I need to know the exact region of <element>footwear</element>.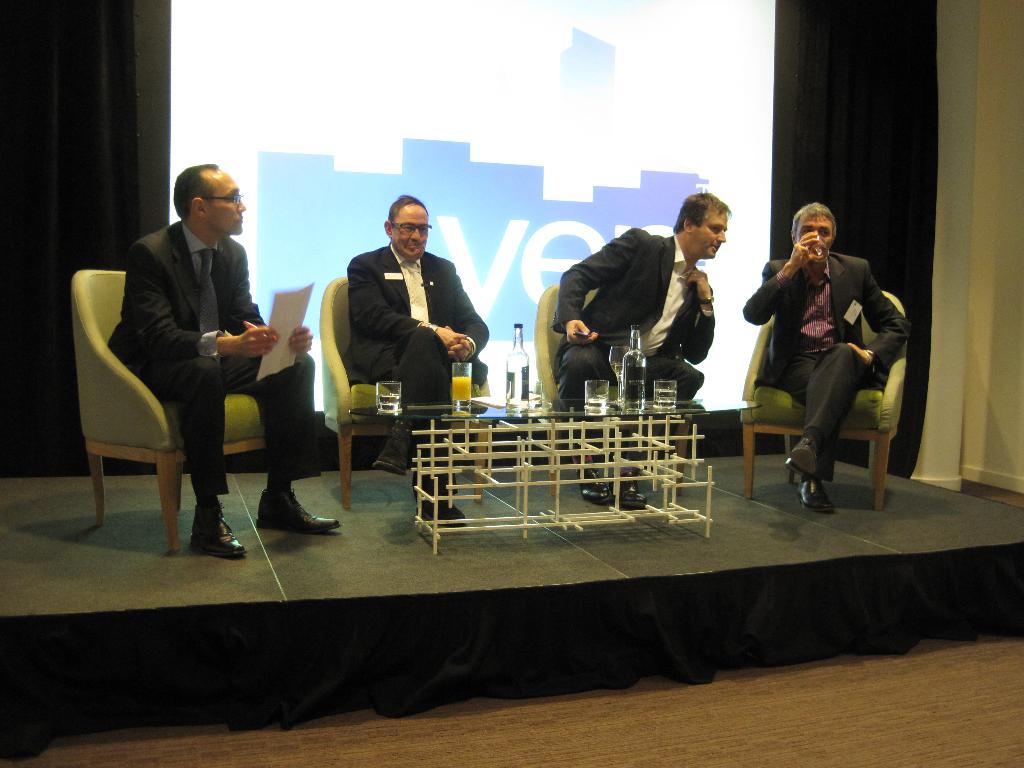
Region: region(416, 494, 469, 534).
